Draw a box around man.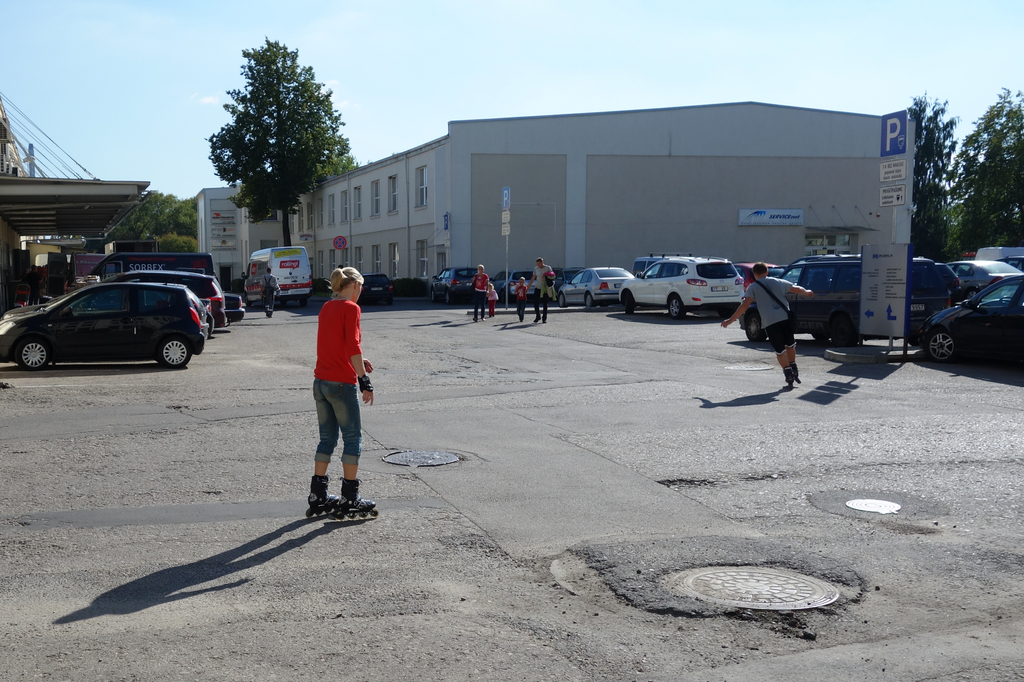
<region>255, 264, 282, 320</region>.
